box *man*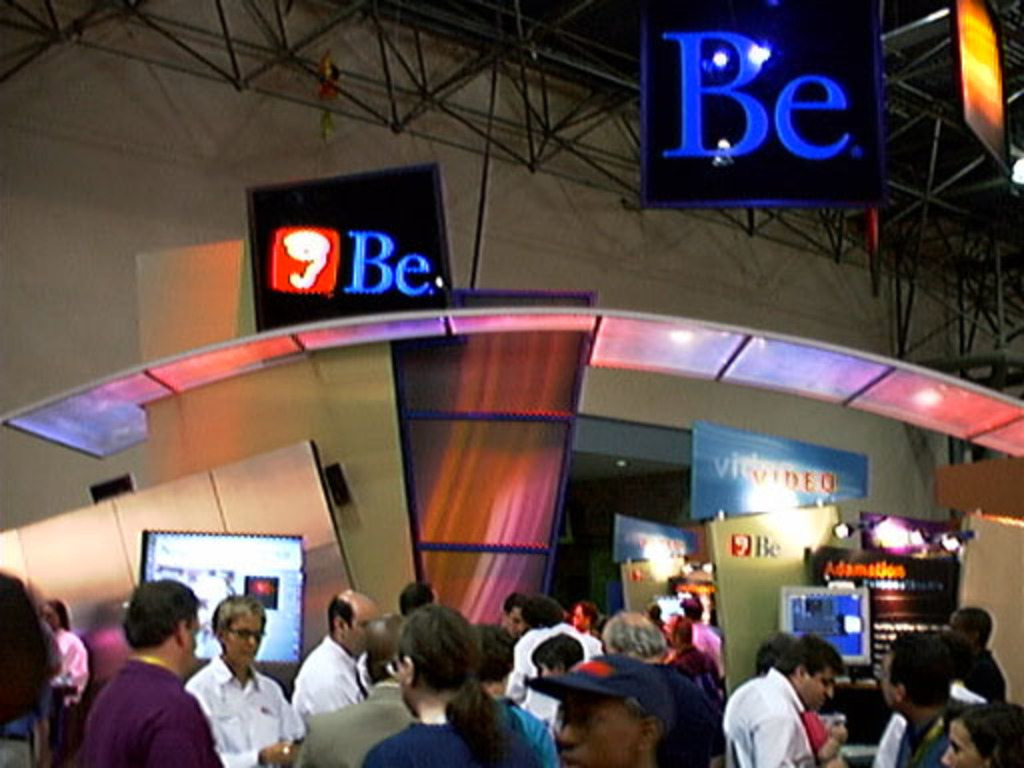
region(666, 616, 710, 668)
